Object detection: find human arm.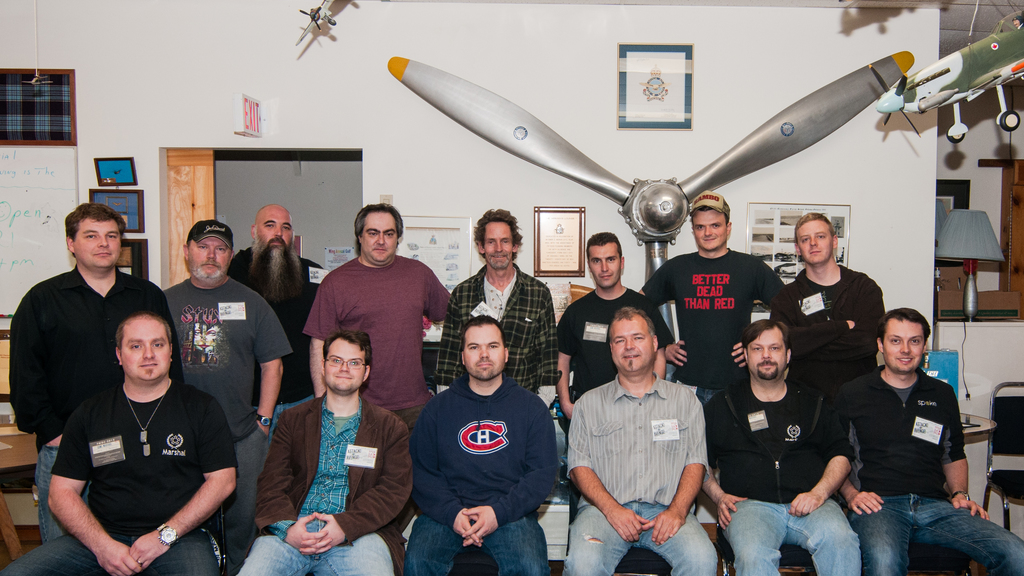
829/382/886/518.
